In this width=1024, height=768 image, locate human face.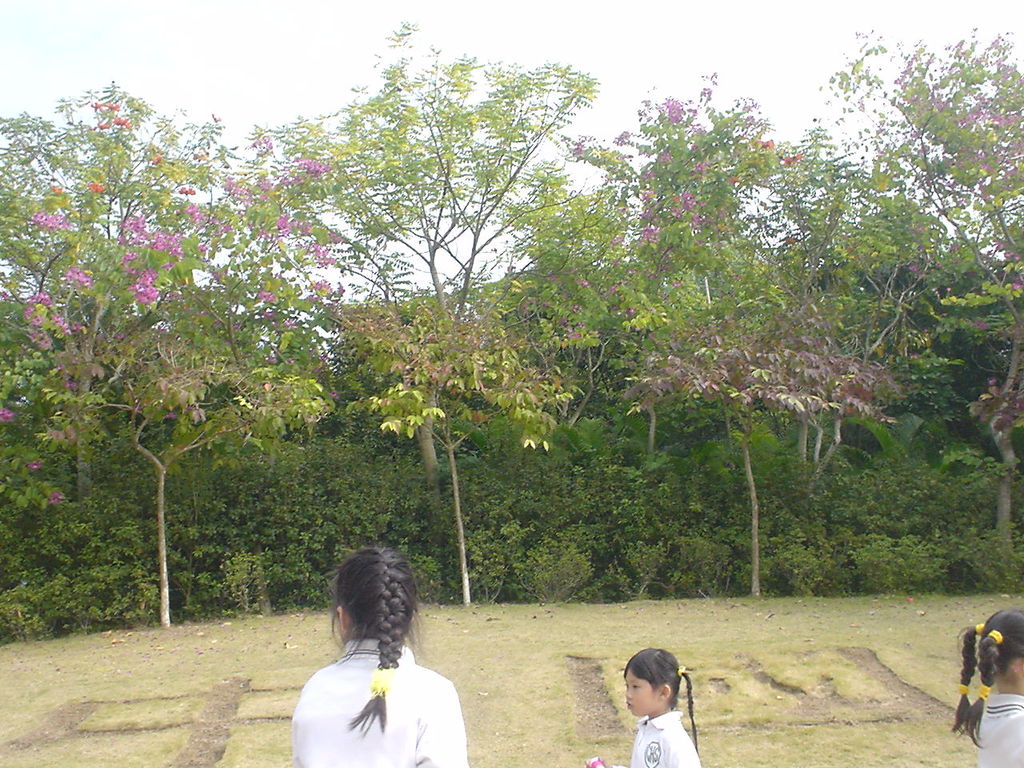
Bounding box: [x1=627, y1=670, x2=655, y2=718].
